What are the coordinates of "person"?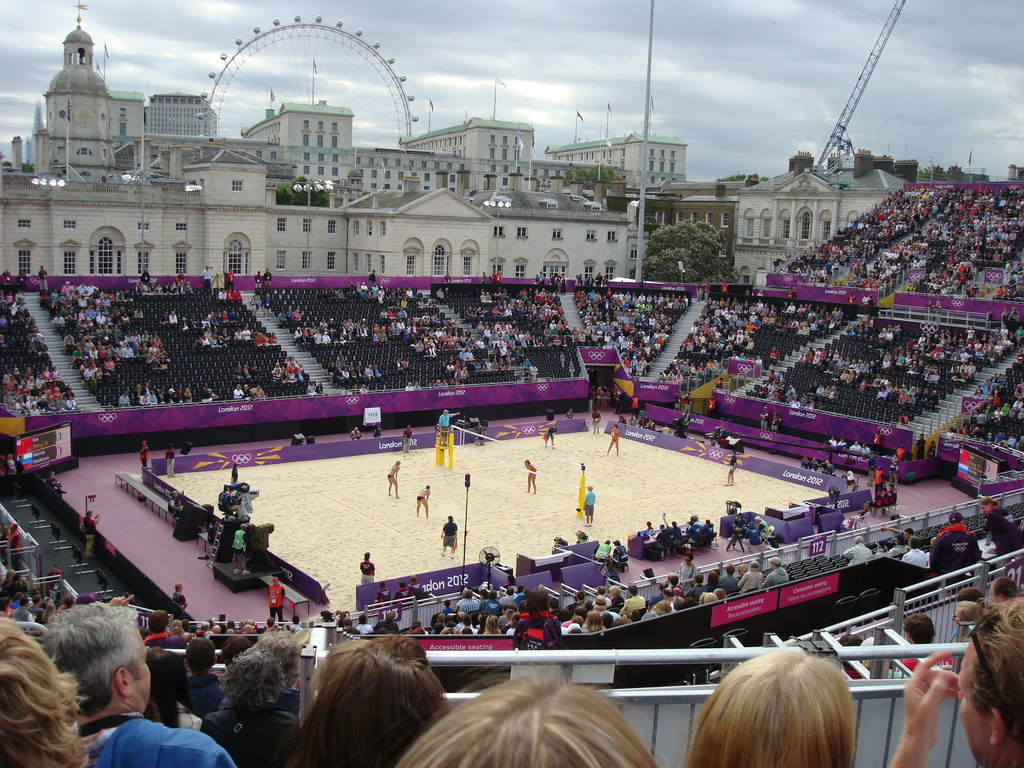
{"left": 287, "top": 308, "right": 294, "bottom": 324}.
